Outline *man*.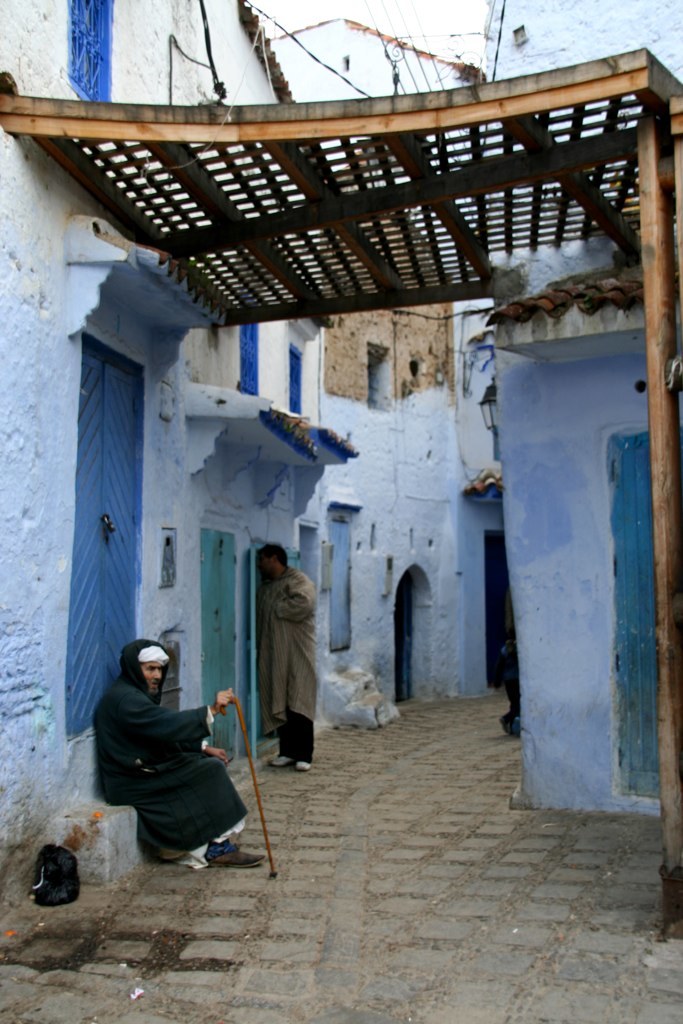
Outline: left=79, top=639, right=260, bottom=873.
